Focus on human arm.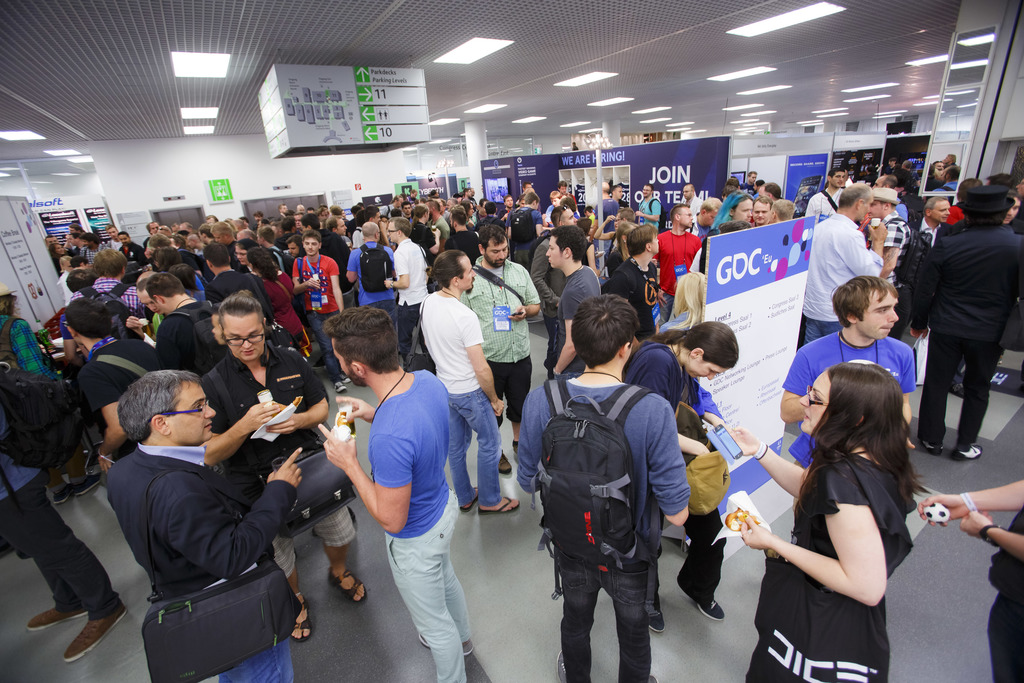
Focused at x1=837, y1=218, x2=888, y2=277.
